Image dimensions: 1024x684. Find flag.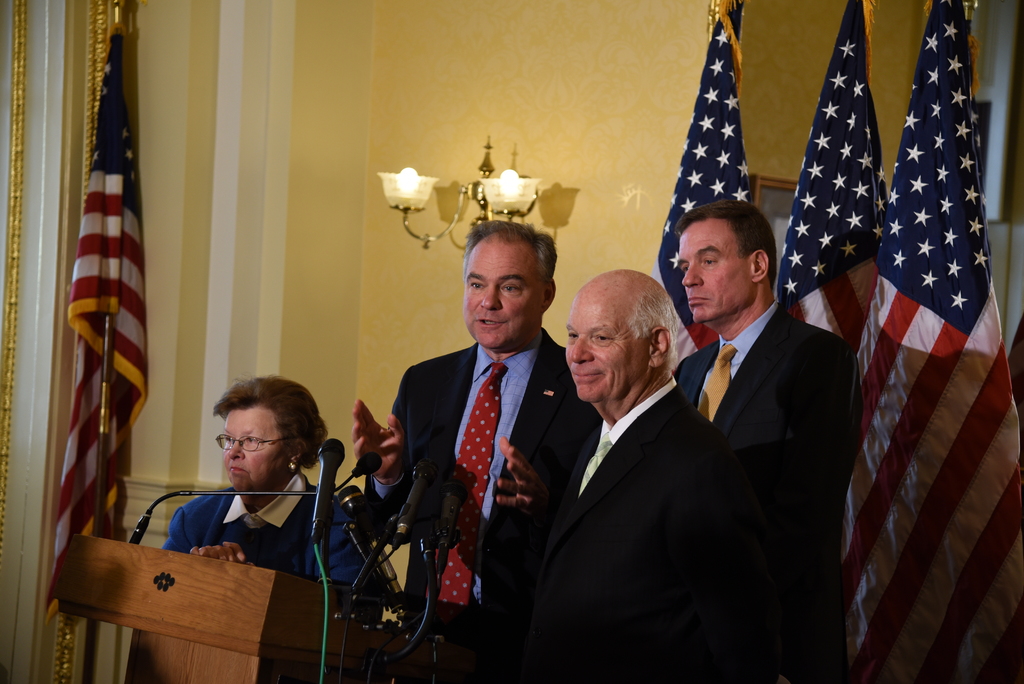
crop(842, 0, 1023, 683).
